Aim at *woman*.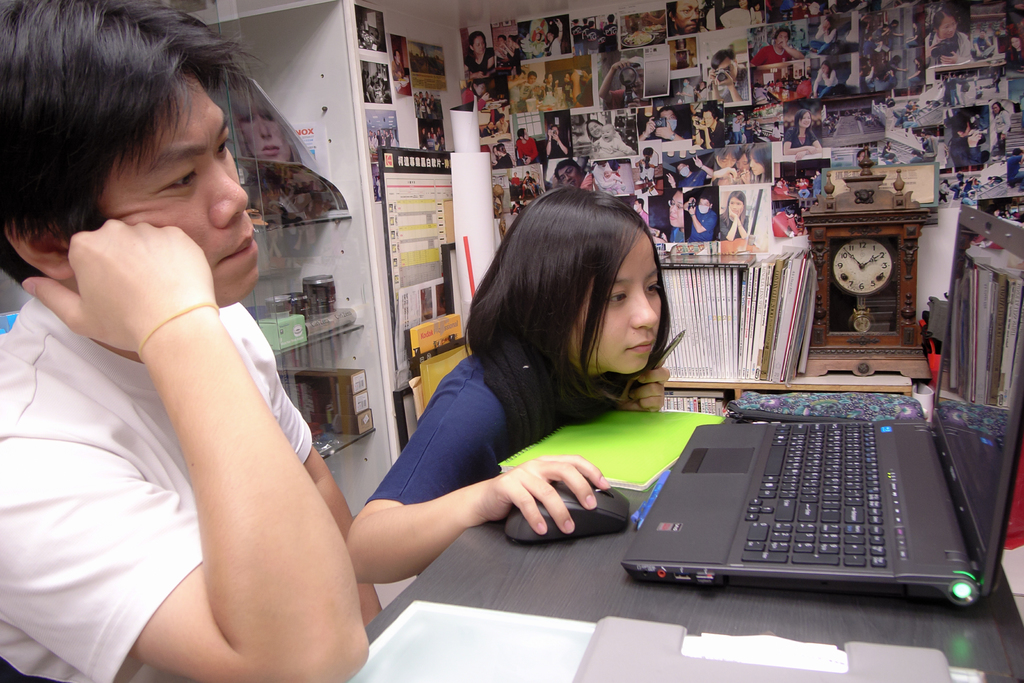
Aimed at bbox=(463, 79, 496, 113).
